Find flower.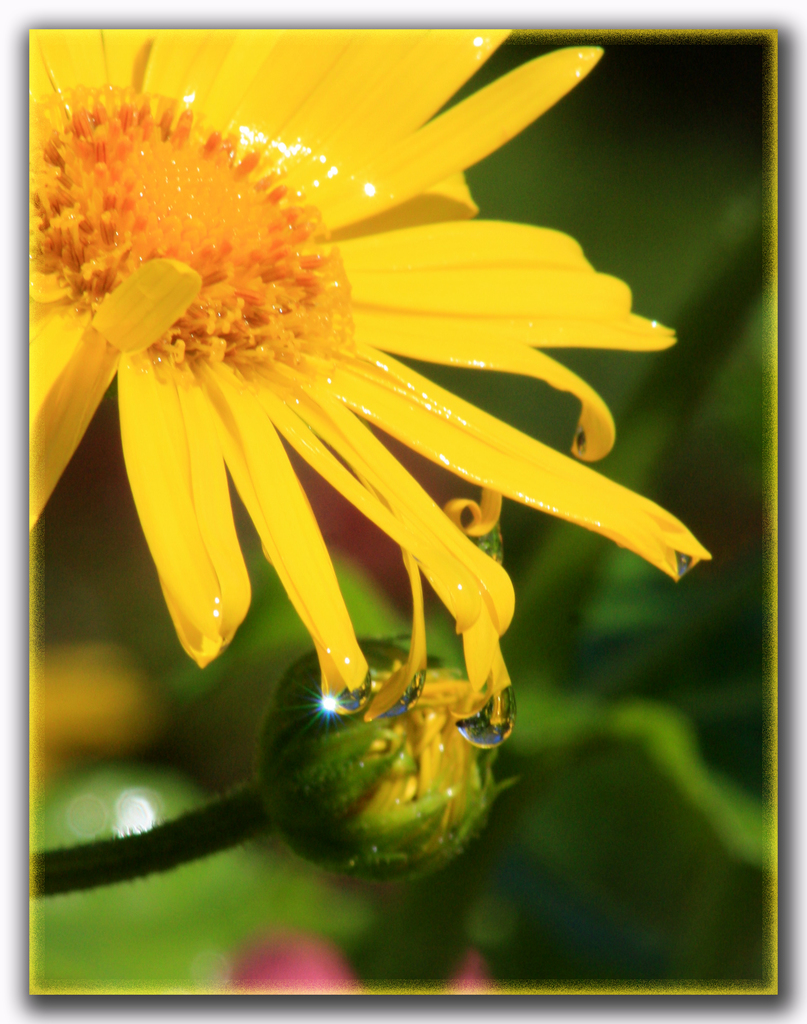
bbox=[19, 22, 730, 828].
